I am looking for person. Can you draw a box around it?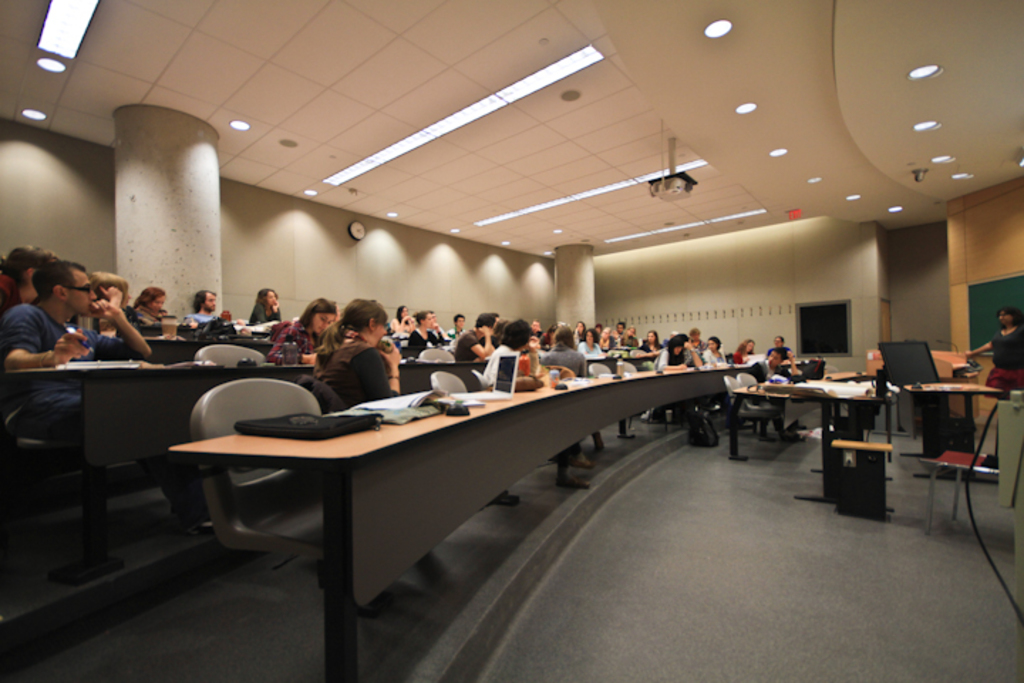
Sure, the bounding box is select_region(762, 343, 789, 383).
